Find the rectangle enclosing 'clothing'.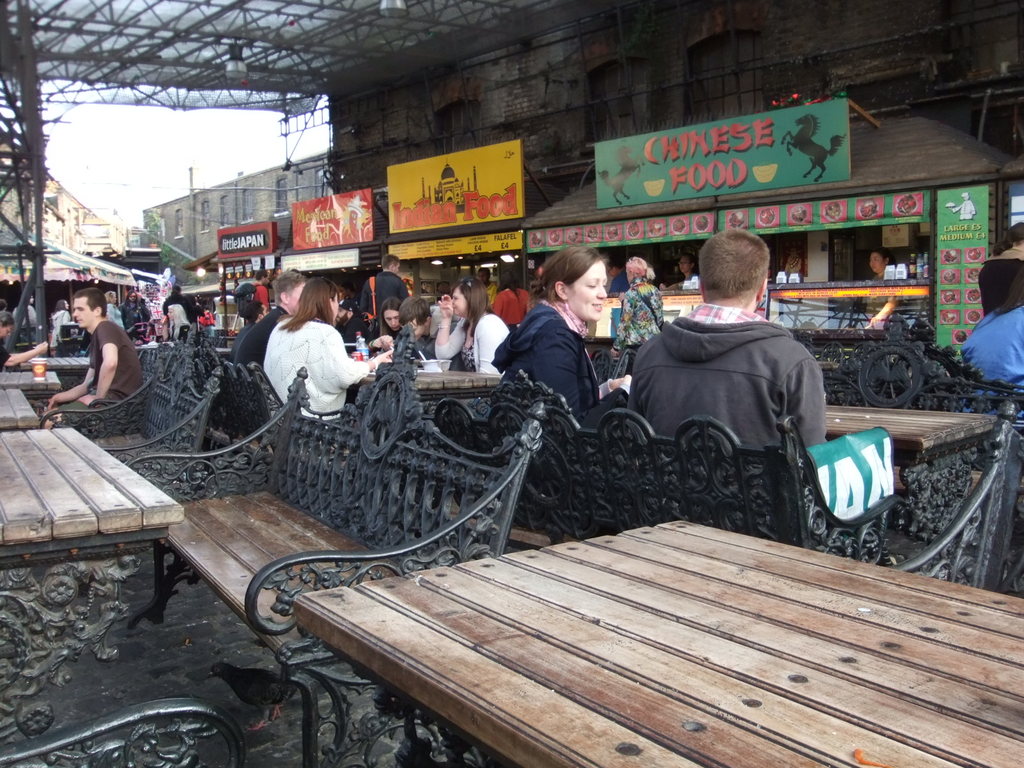
[956,299,1023,388].
